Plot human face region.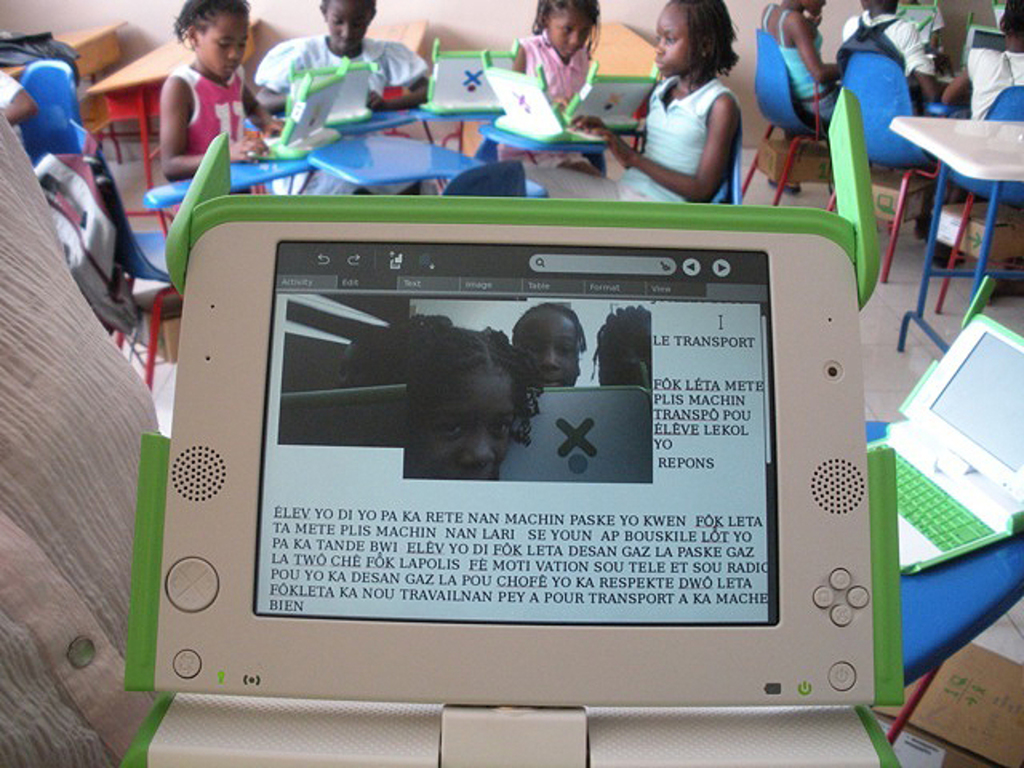
Plotted at (x1=549, y1=8, x2=594, y2=54).
